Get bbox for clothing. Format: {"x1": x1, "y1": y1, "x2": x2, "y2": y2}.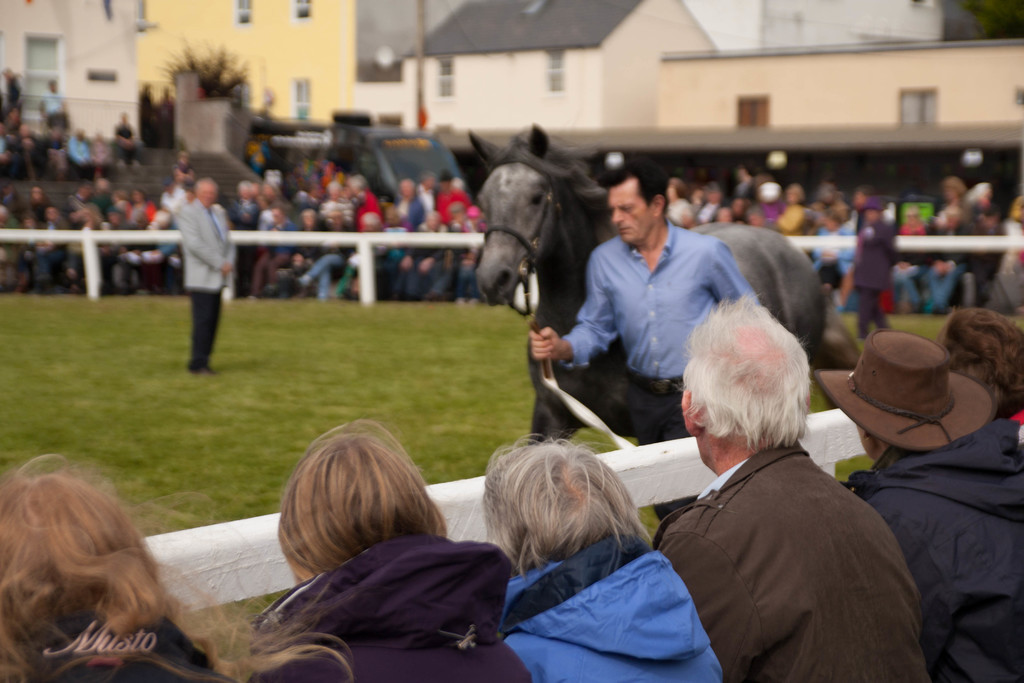
{"x1": 39, "y1": 90, "x2": 81, "y2": 152}.
